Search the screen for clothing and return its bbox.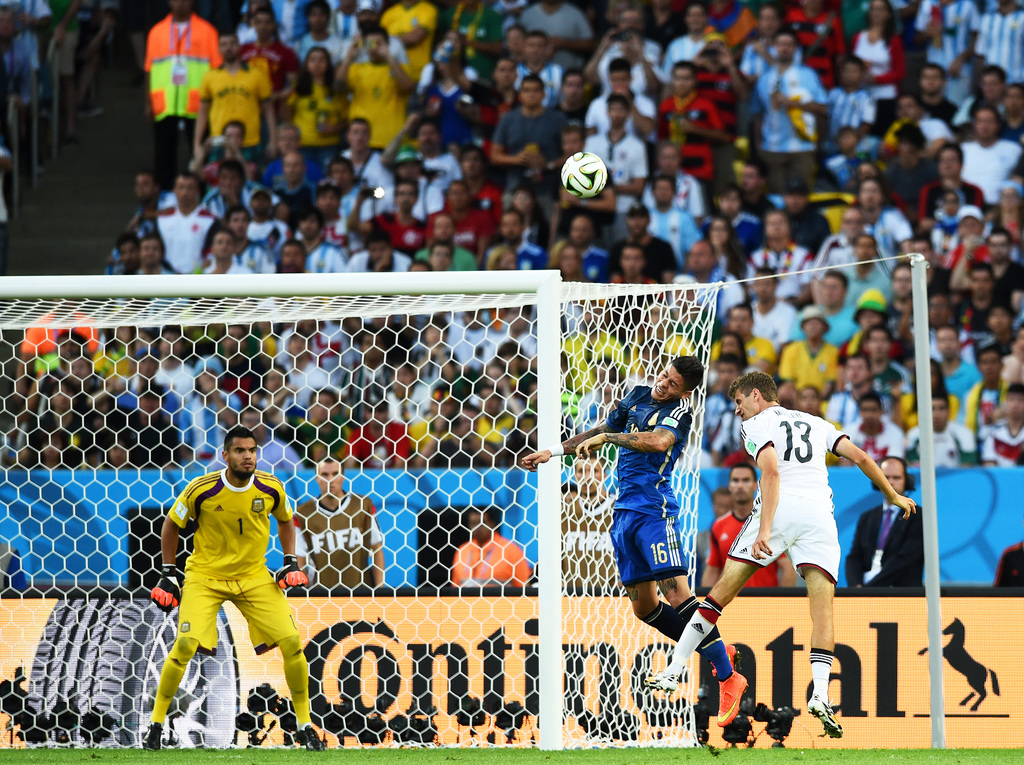
Found: 350, 31, 410, 64.
